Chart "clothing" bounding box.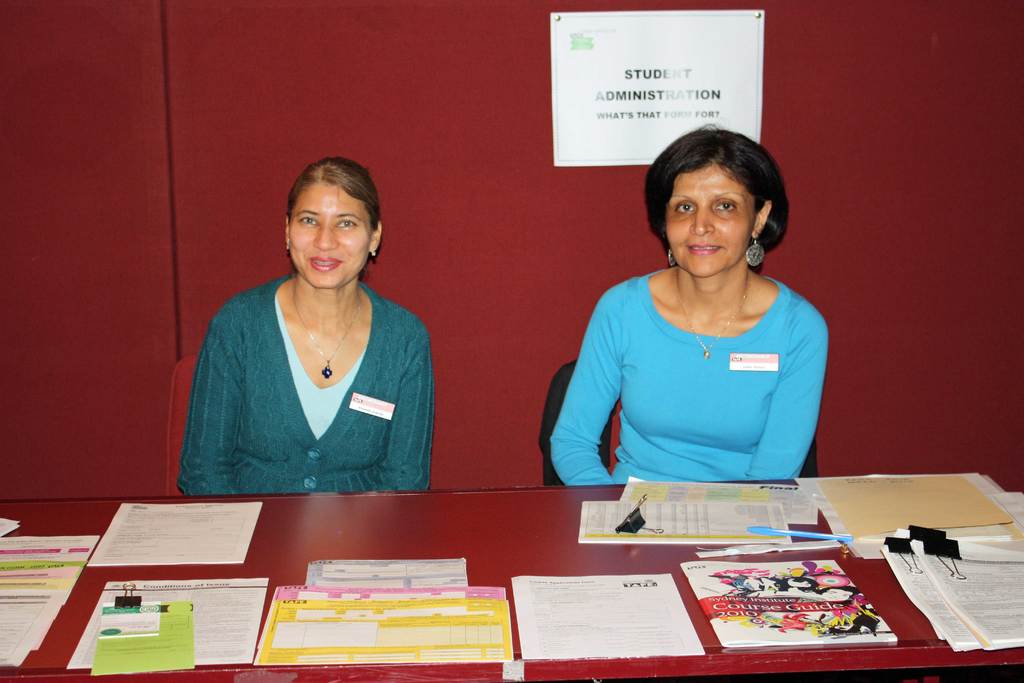
Charted: box(177, 273, 439, 496).
